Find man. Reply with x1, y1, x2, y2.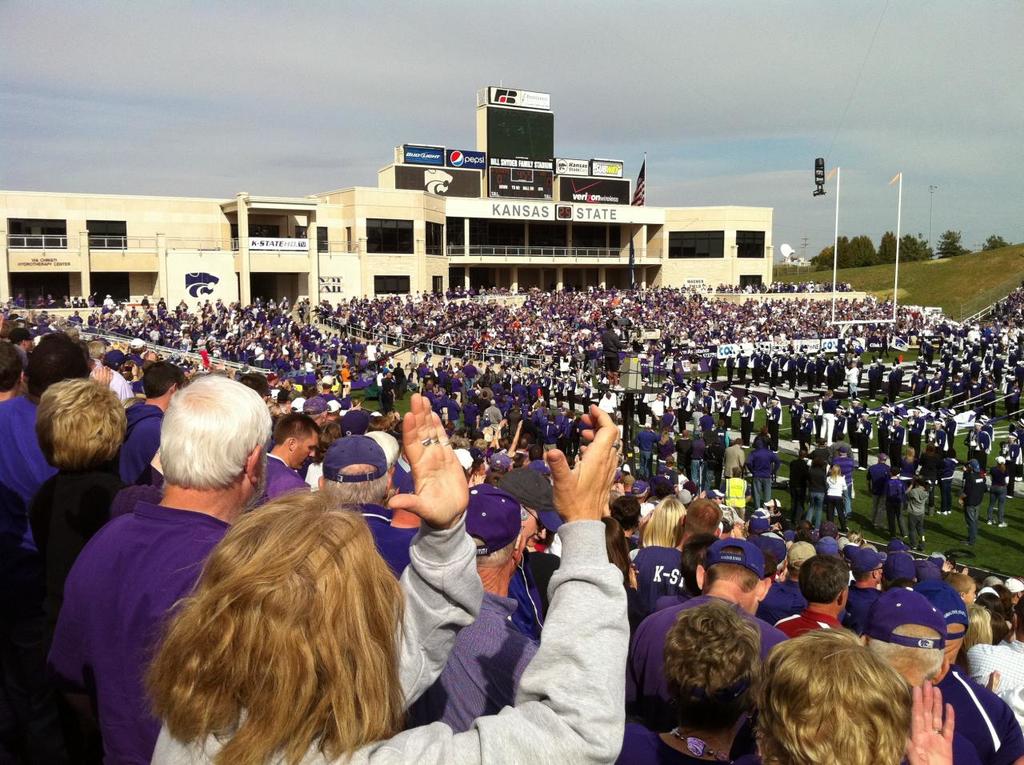
107, 361, 184, 484.
